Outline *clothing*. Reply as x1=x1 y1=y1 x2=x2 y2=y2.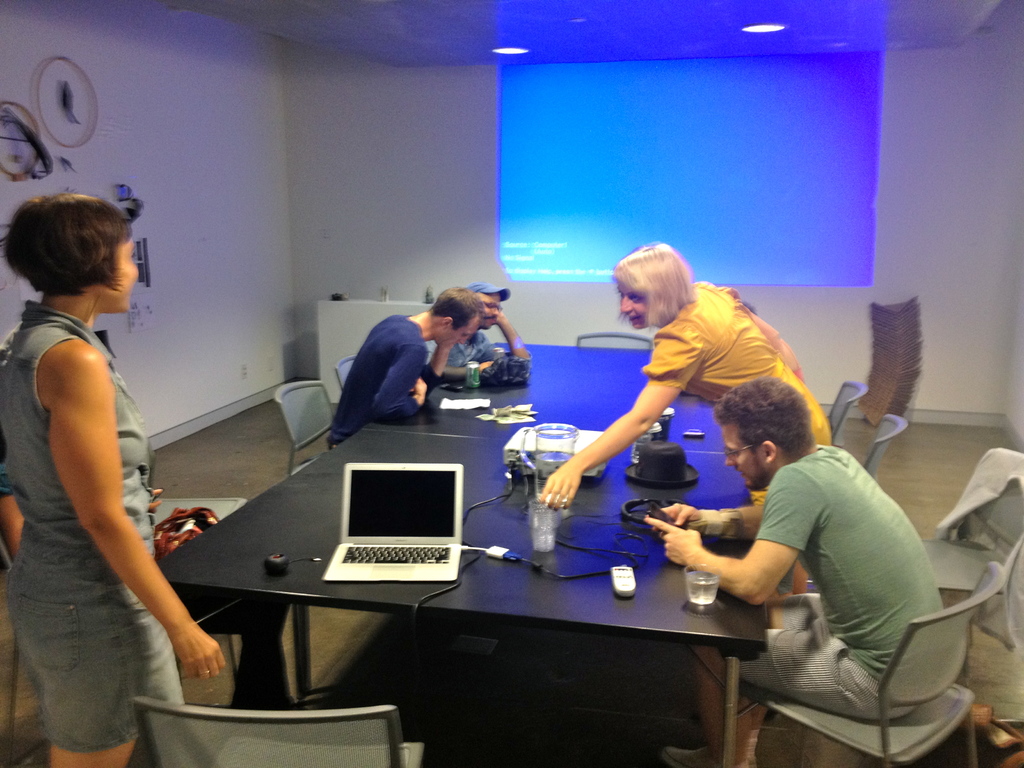
x1=708 y1=417 x2=962 y2=746.
